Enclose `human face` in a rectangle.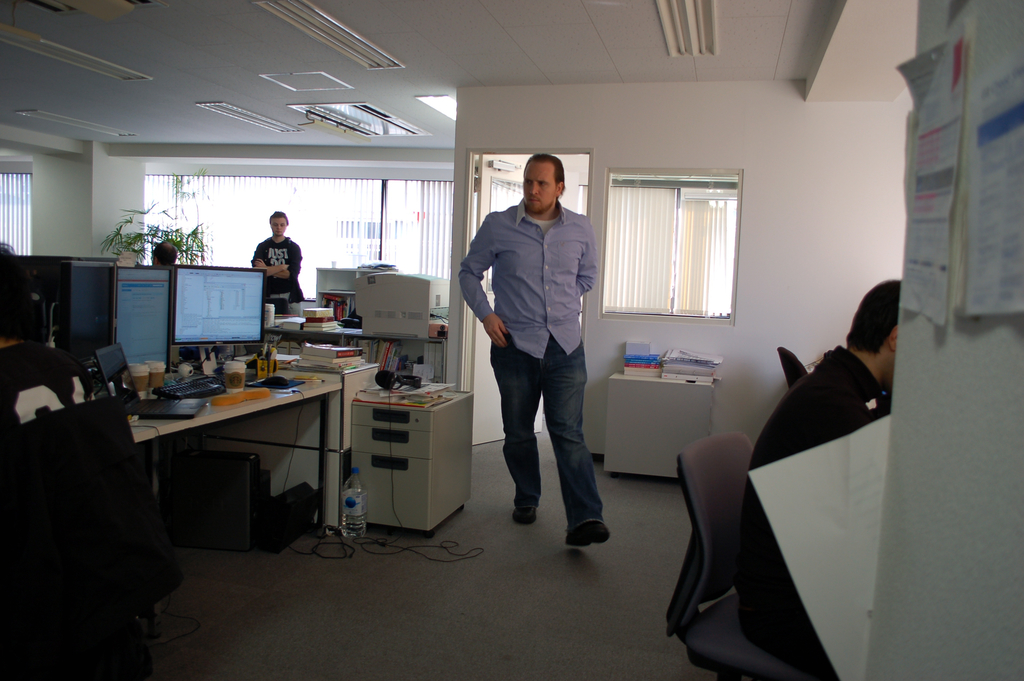
271:213:288:238.
